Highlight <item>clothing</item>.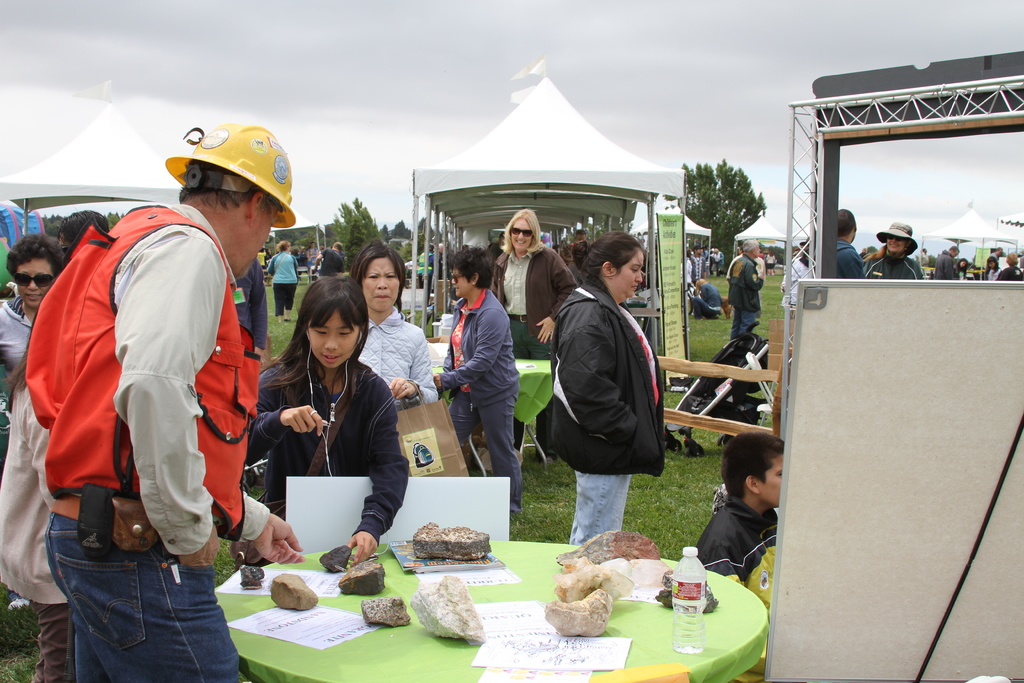
Highlighted region: {"left": 244, "top": 344, "right": 413, "bottom": 544}.
